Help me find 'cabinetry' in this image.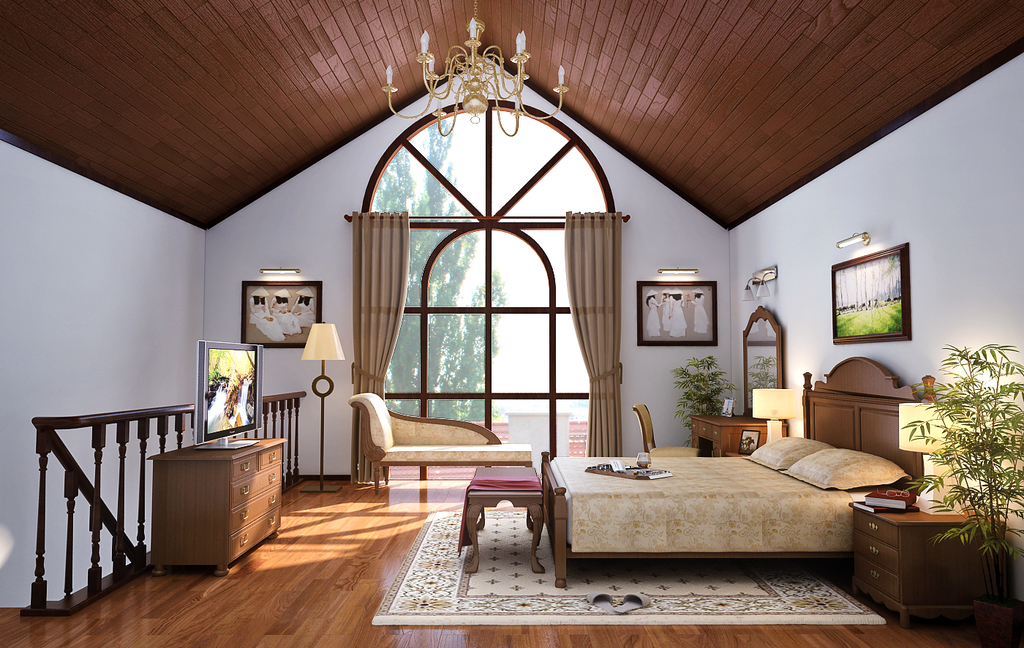
Found it: (847,492,1006,625).
